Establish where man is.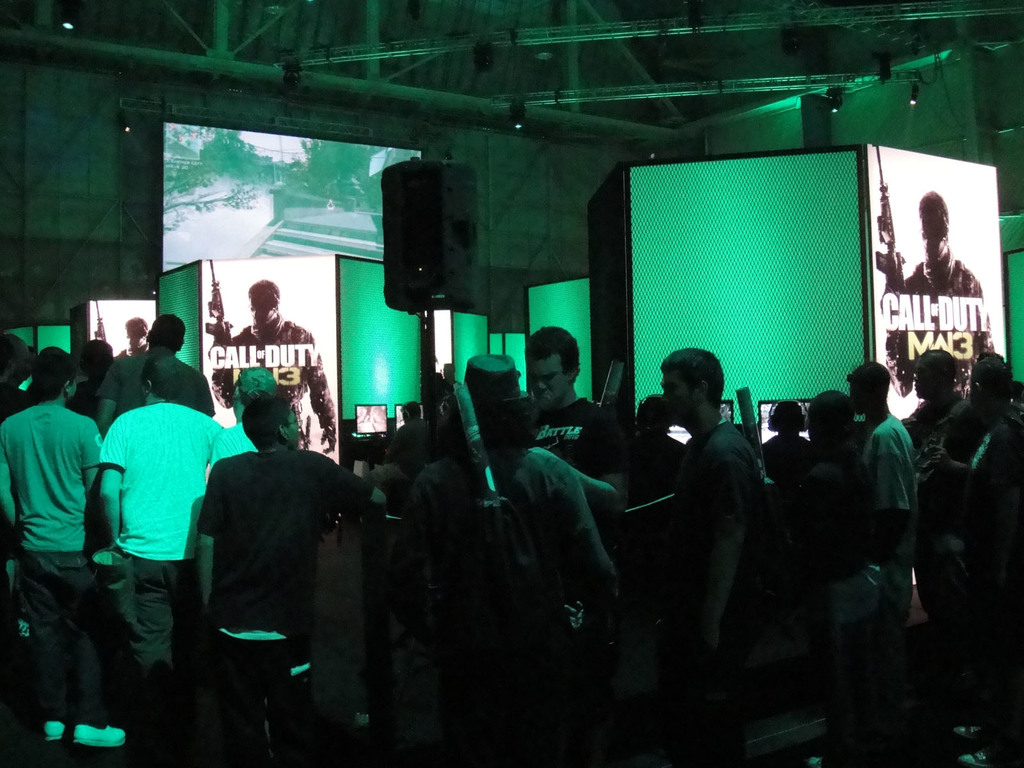
Established at Rect(870, 188, 993, 408).
